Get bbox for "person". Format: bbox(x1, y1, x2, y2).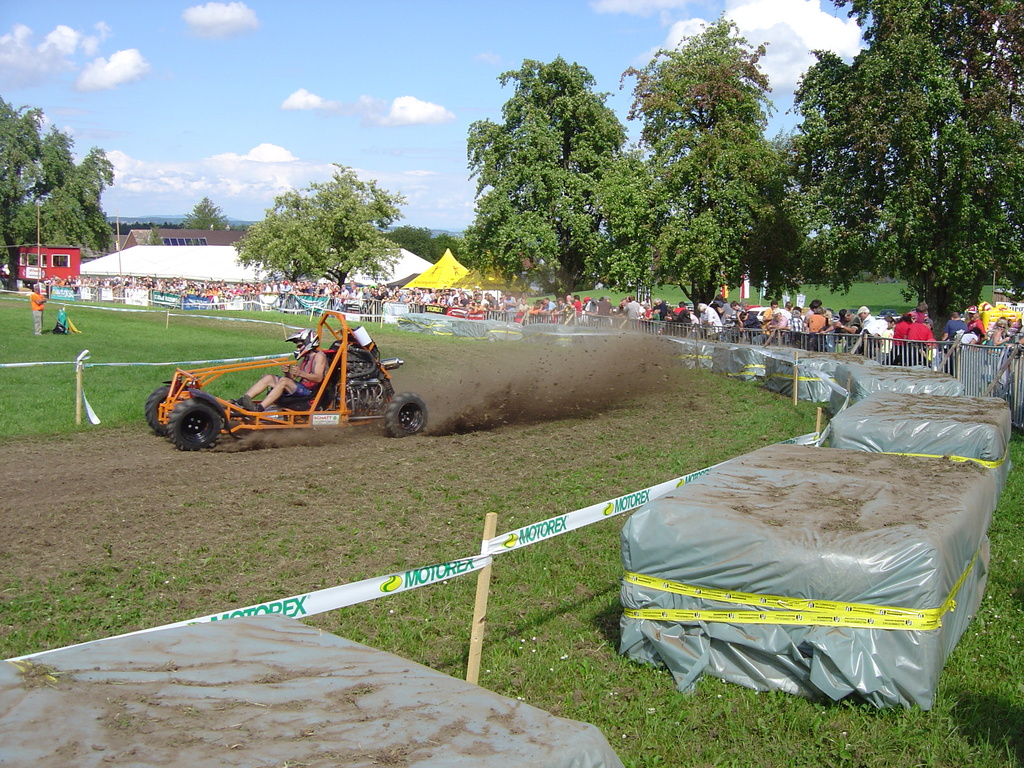
bbox(32, 283, 47, 337).
